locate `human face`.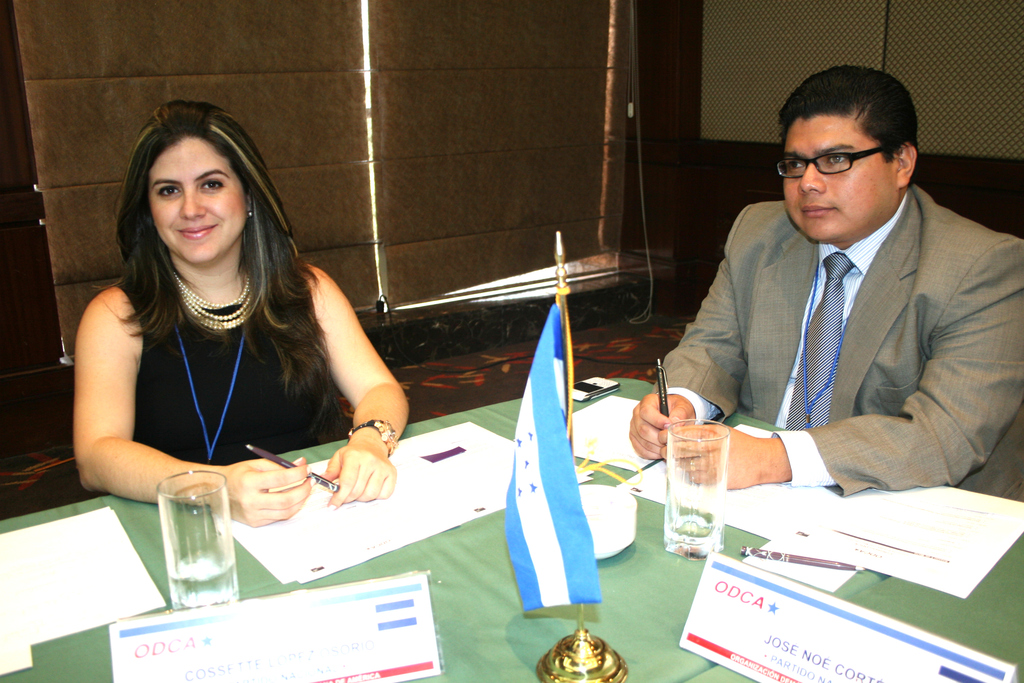
Bounding box: (x1=147, y1=134, x2=245, y2=263).
